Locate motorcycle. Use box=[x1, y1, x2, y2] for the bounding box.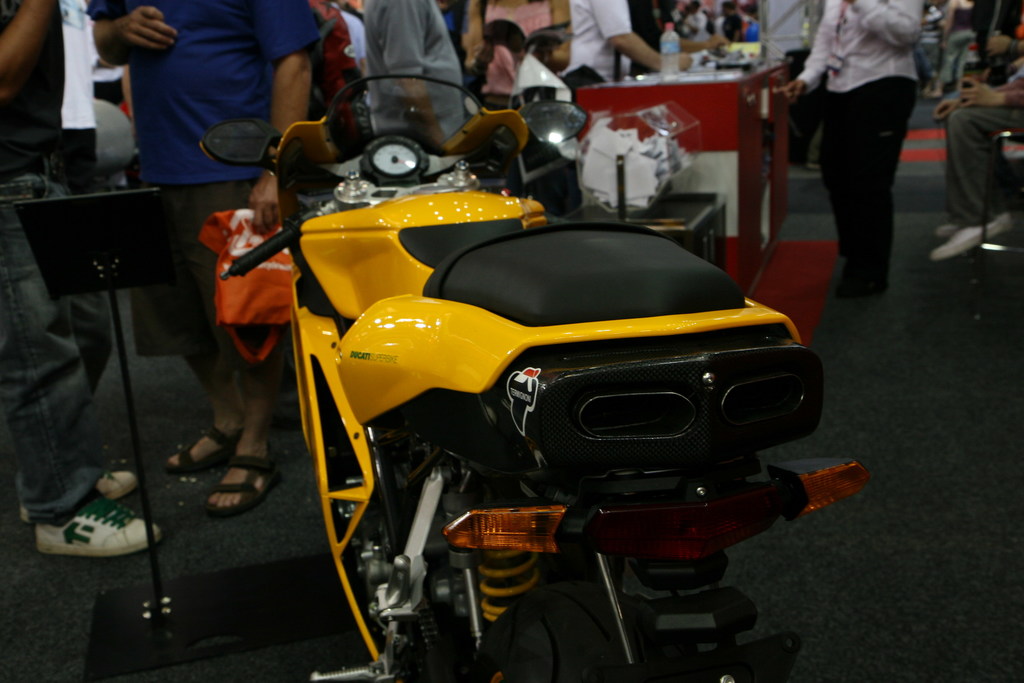
box=[201, 74, 864, 682].
